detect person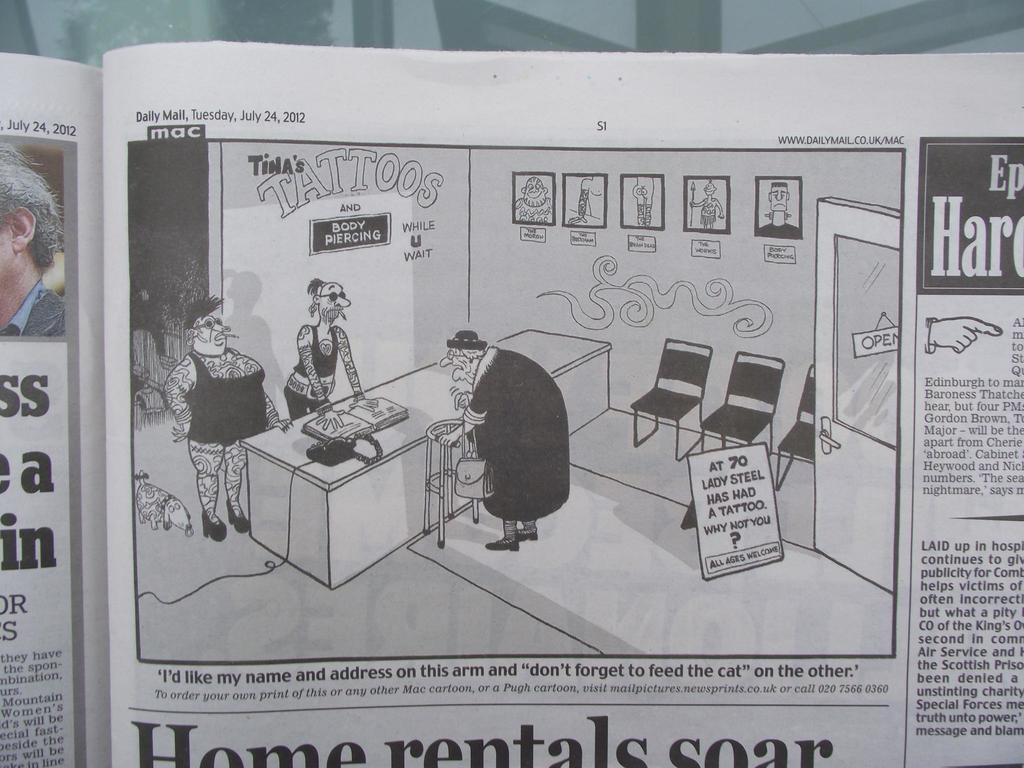
left=758, top=178, right=799, bottom=236
